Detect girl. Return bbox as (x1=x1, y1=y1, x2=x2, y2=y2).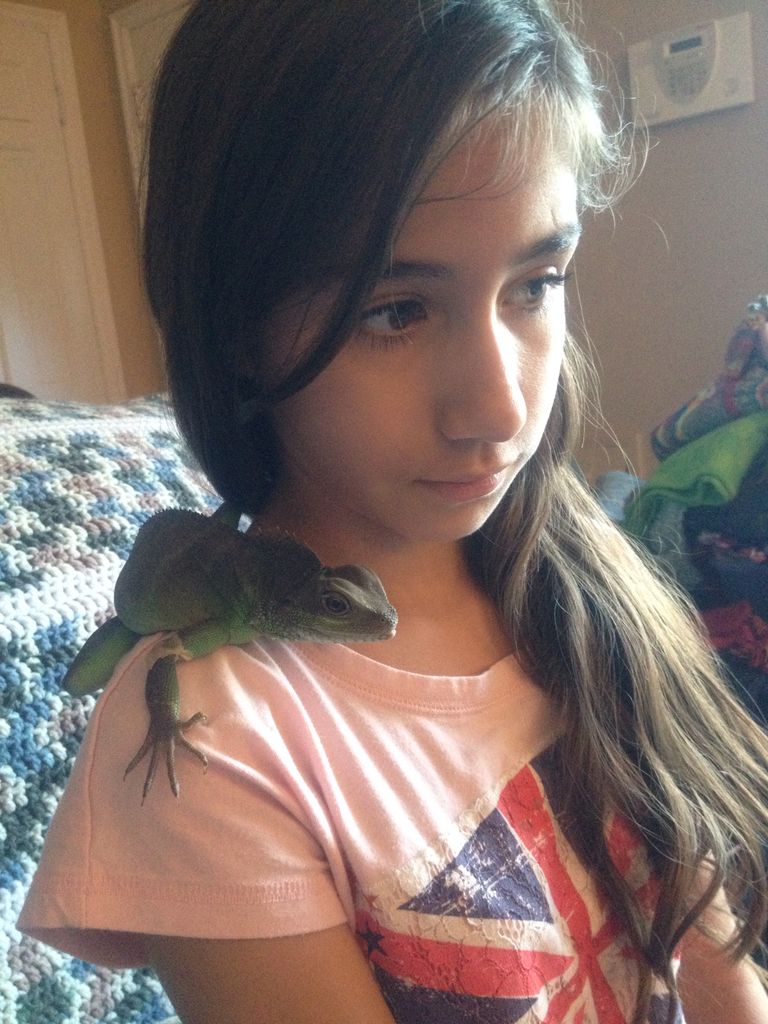
(x1=17, y1=0, x2=763, y2=1023).
